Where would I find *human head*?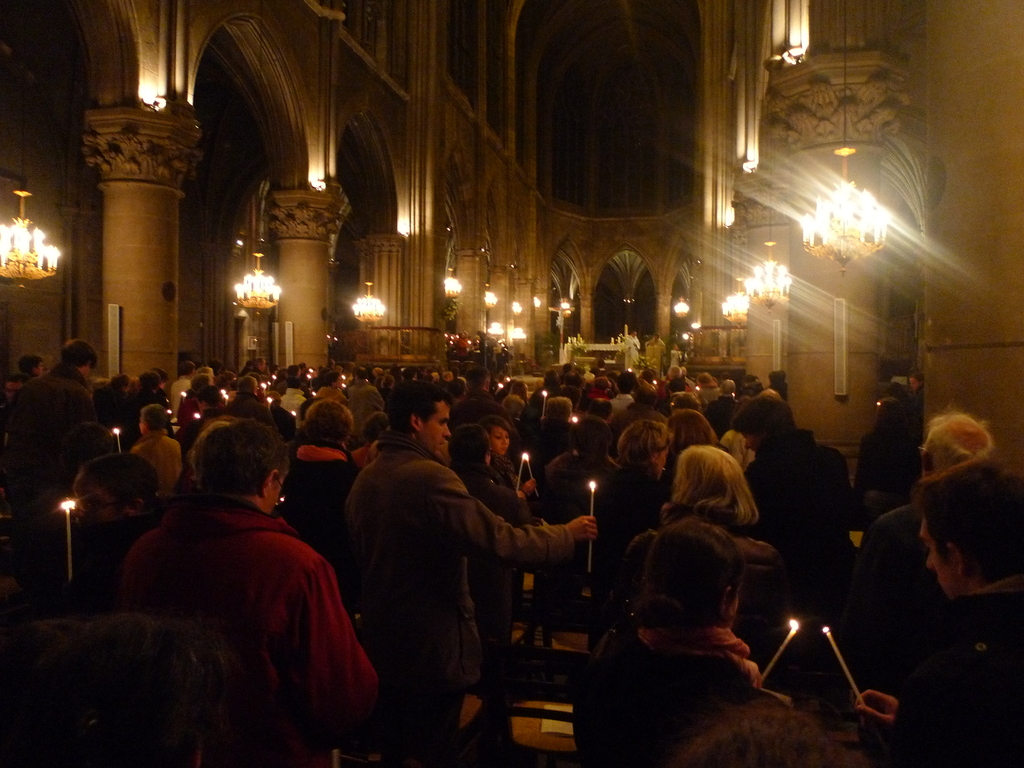
At [x1=287, y1=364, x2=300, y2=377].
